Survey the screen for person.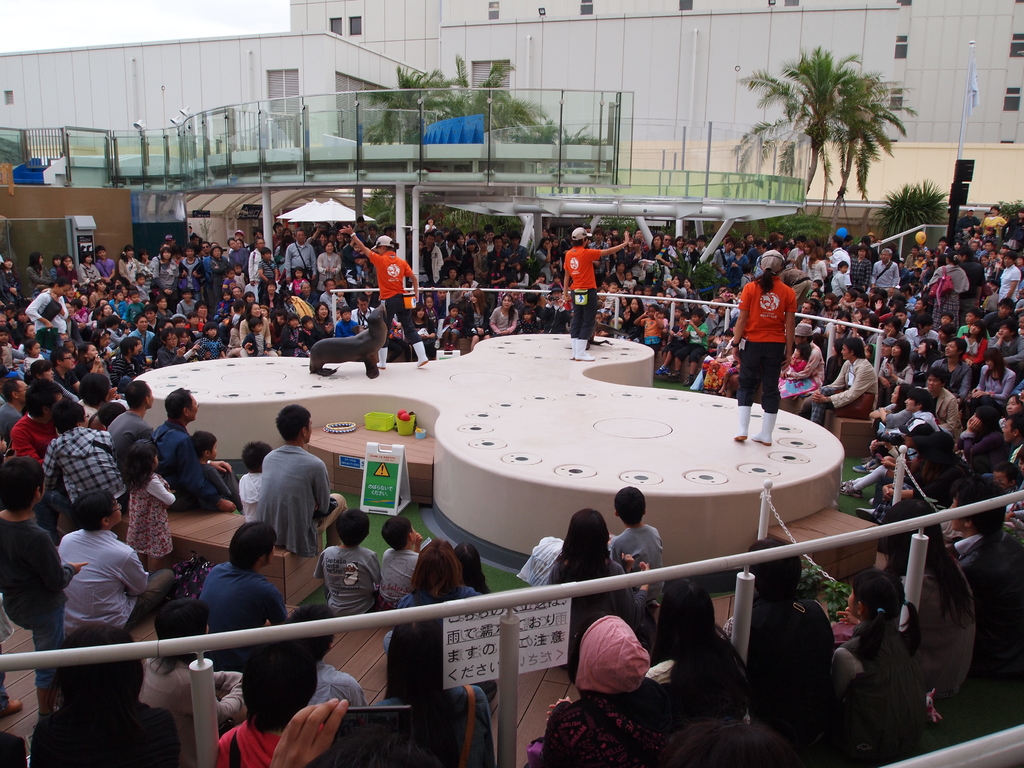
Survey found: (left=355, top=297, right=377, bottom=324).
